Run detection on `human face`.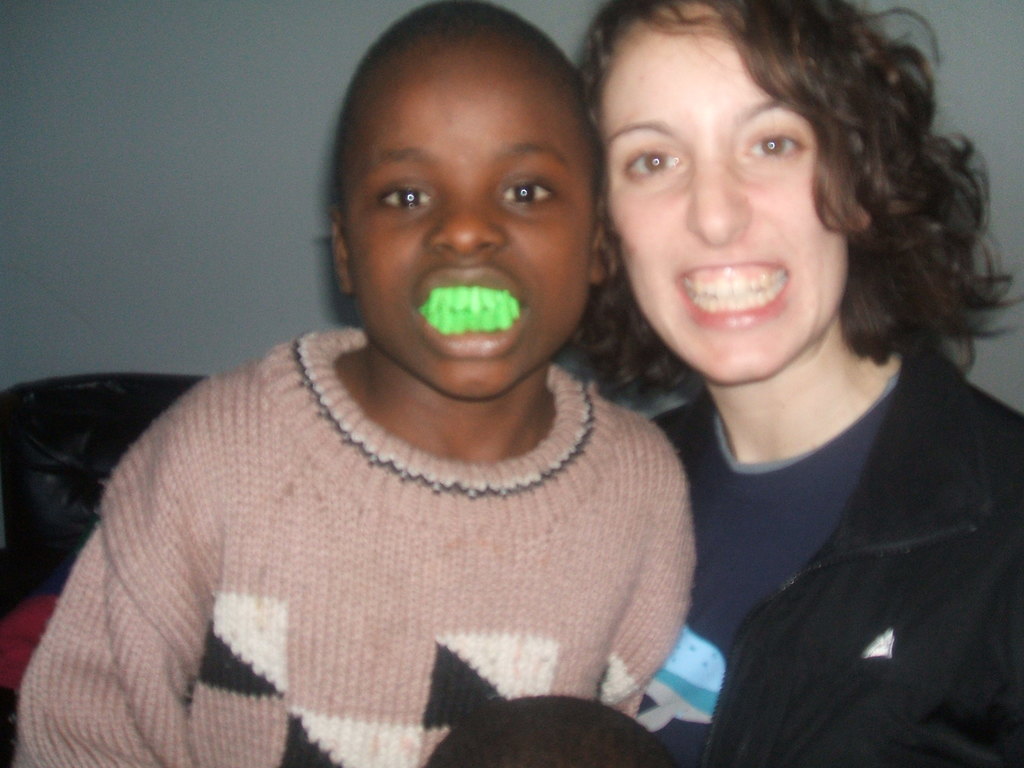
Result: crop(589, 1, 847, 387).
